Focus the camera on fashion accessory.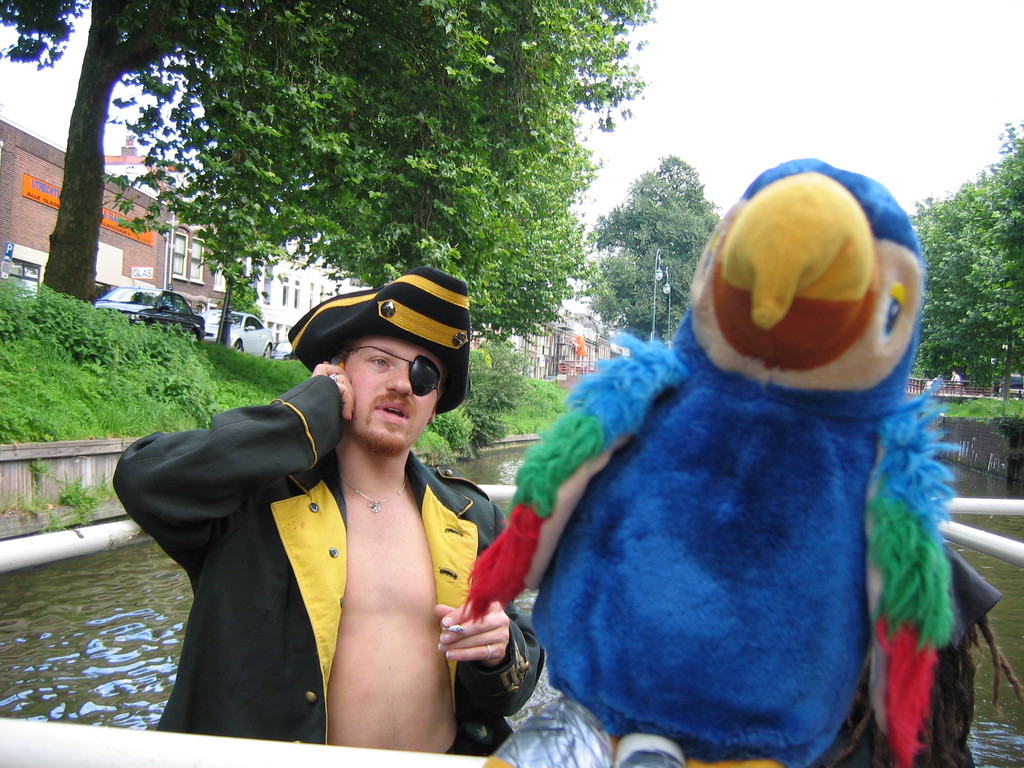
Focus region: 342:483:416:511.
